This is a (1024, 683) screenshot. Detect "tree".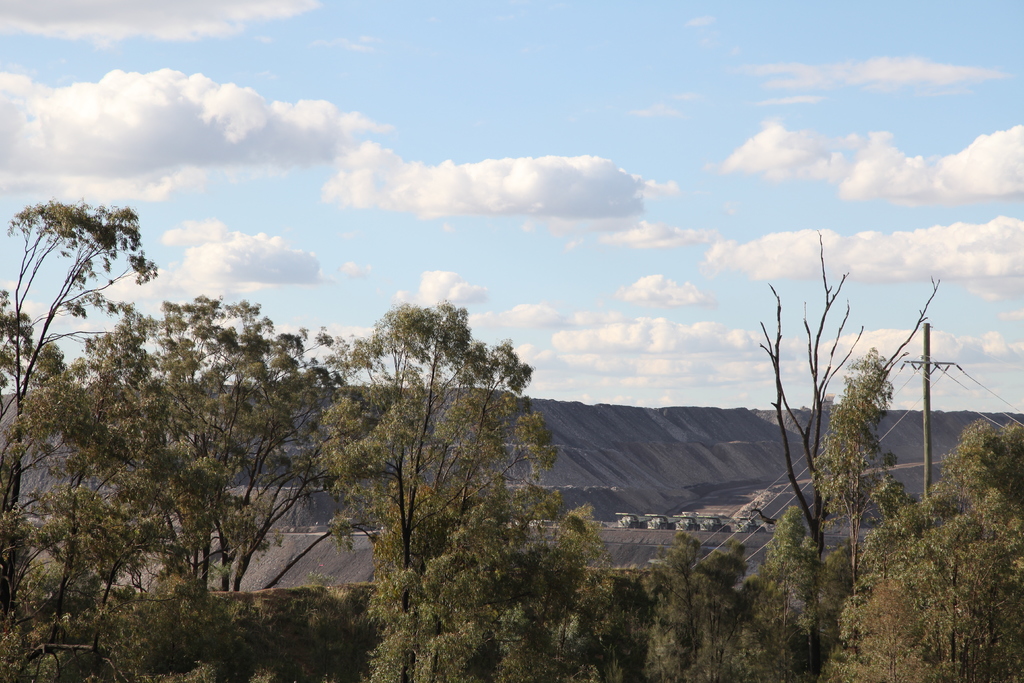
<region>561, 522, 643, 682</region>.
